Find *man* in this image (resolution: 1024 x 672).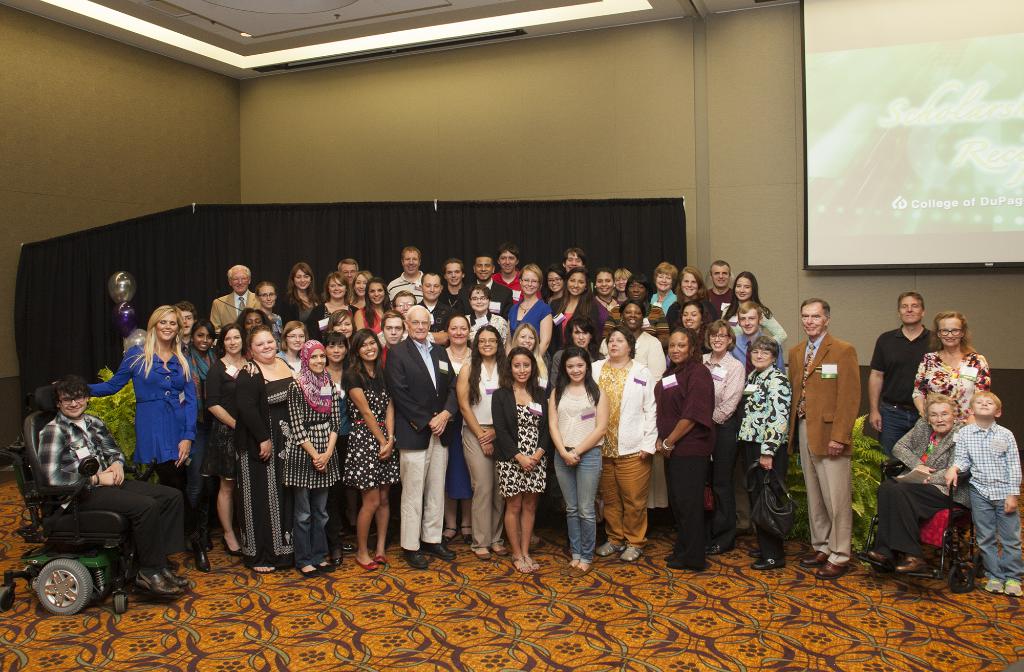
locate(381, 312, 403, 542).
